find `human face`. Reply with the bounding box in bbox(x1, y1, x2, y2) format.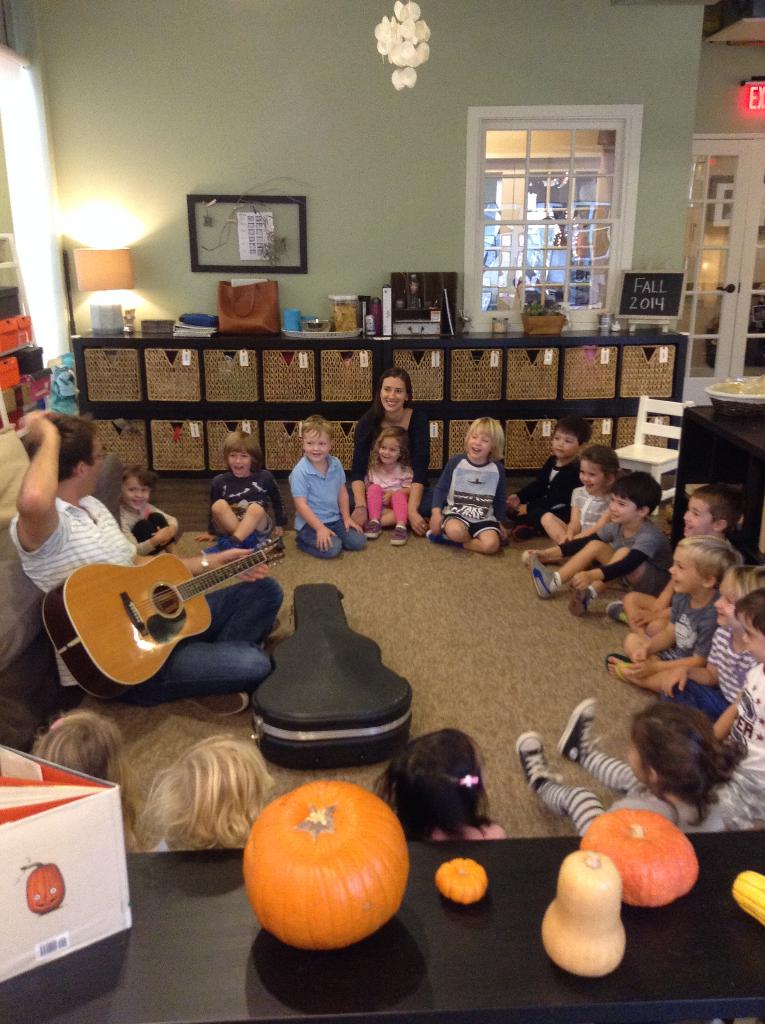
bbox(378, 376, 405, 410).
